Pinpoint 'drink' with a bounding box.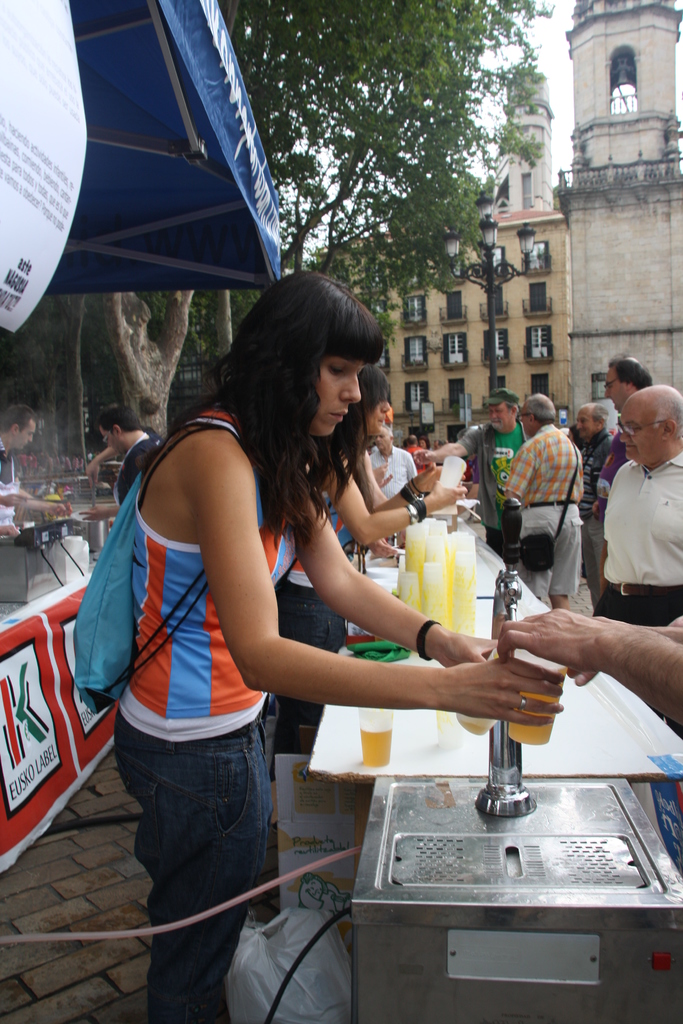
[left=359, top=729, right=394, bottom=767].
